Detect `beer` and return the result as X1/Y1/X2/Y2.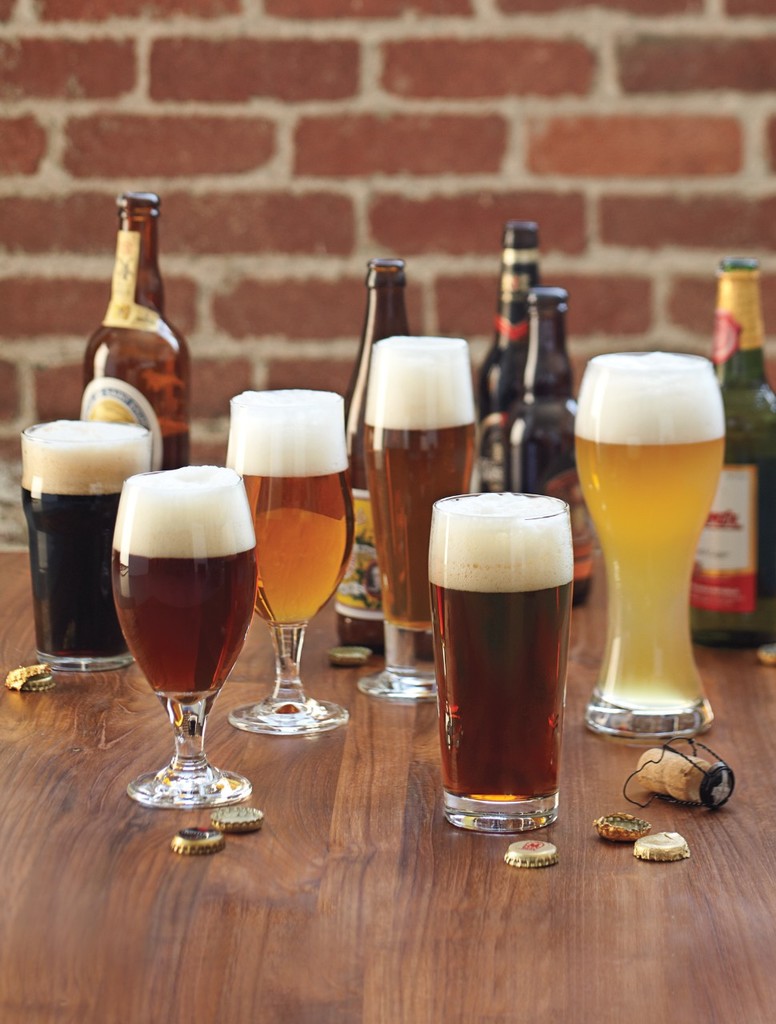
109/470/257/709.
